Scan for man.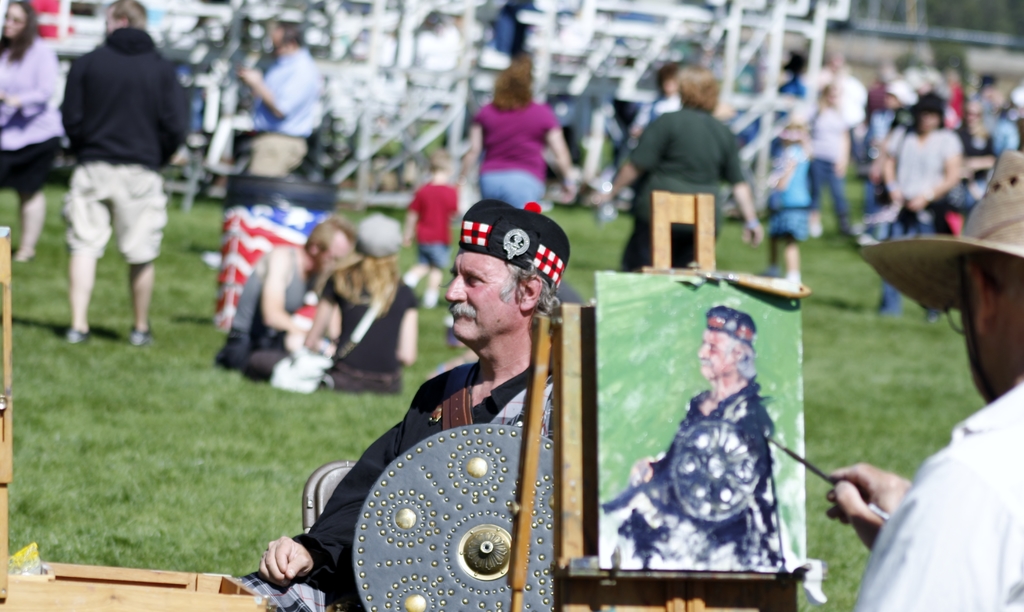
Scan result: (x1=244, y1=17, x2=321, y2=190).
